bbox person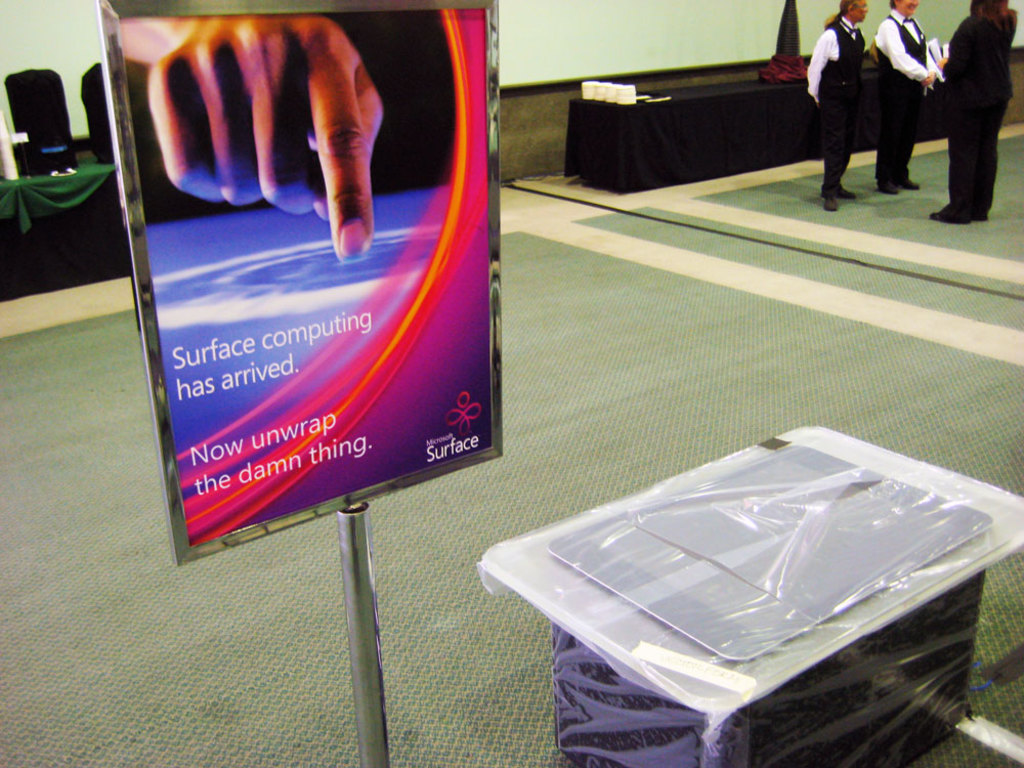
locate(881, 0, 937, 193)
